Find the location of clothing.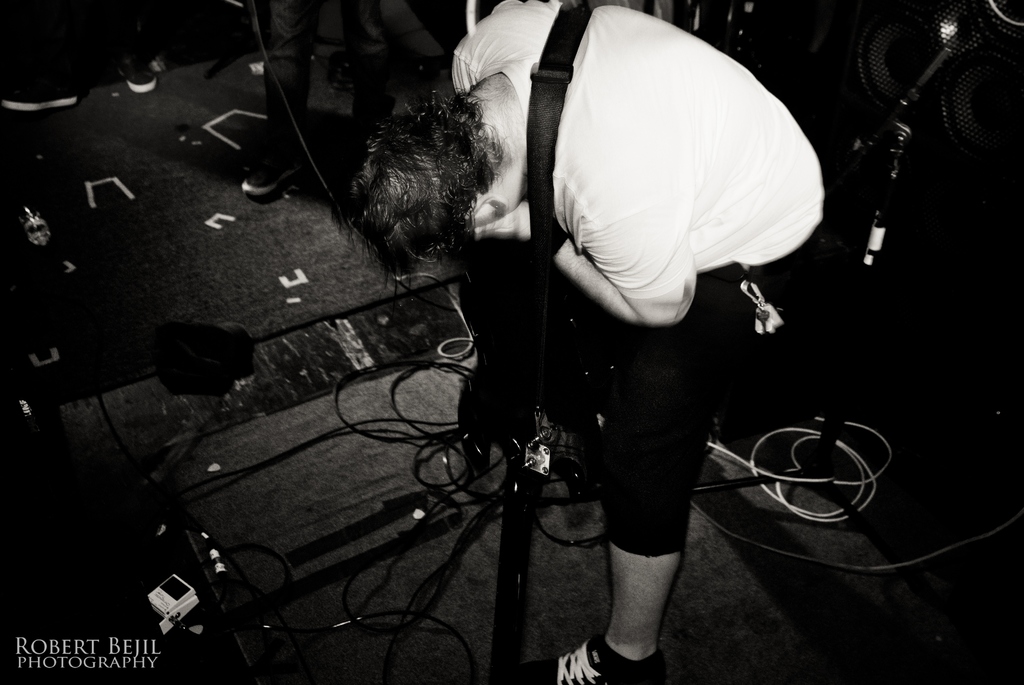
Location: {"left": 340, "top": 0, "right": 838, "bottom": 606}.
